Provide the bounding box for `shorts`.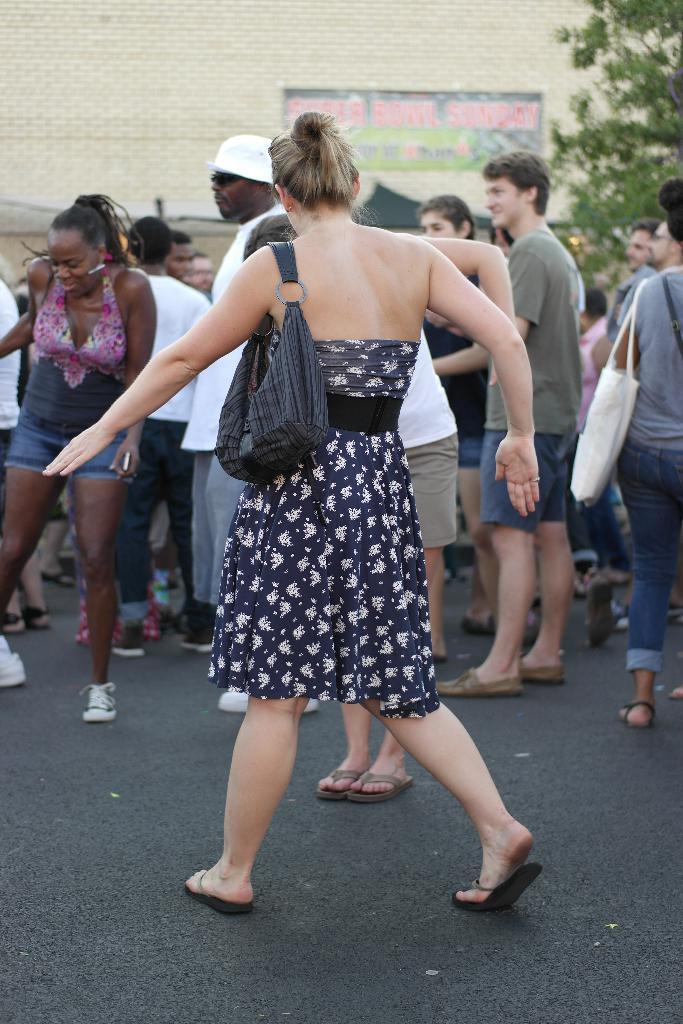
box=[458, 435, 479, 462].
